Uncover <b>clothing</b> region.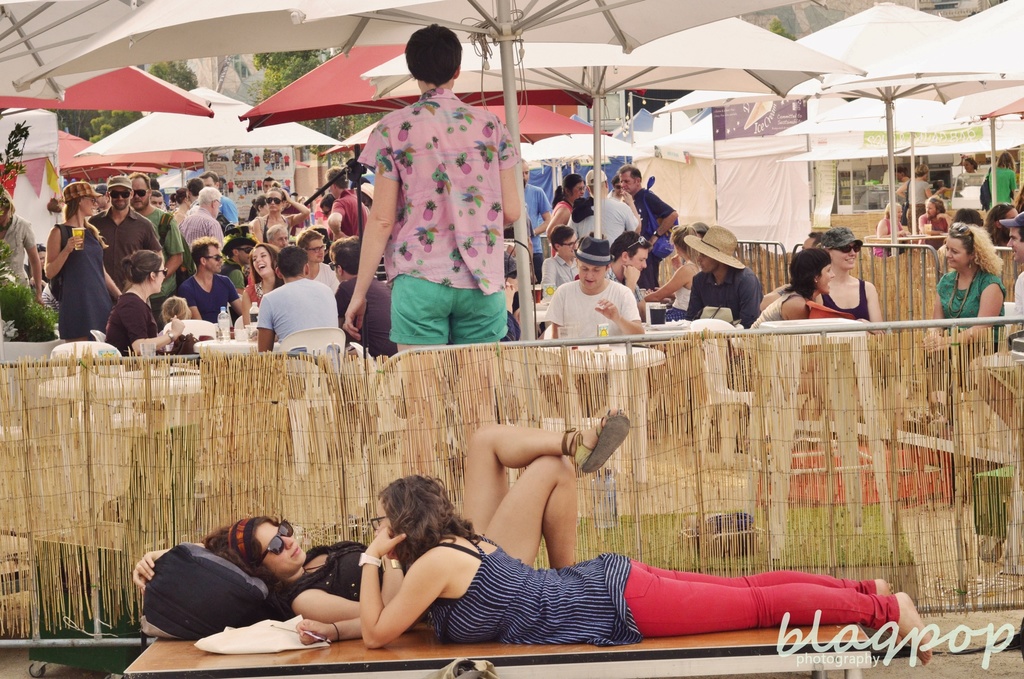
Uncovered: crop(335, 275, 397, 353).
